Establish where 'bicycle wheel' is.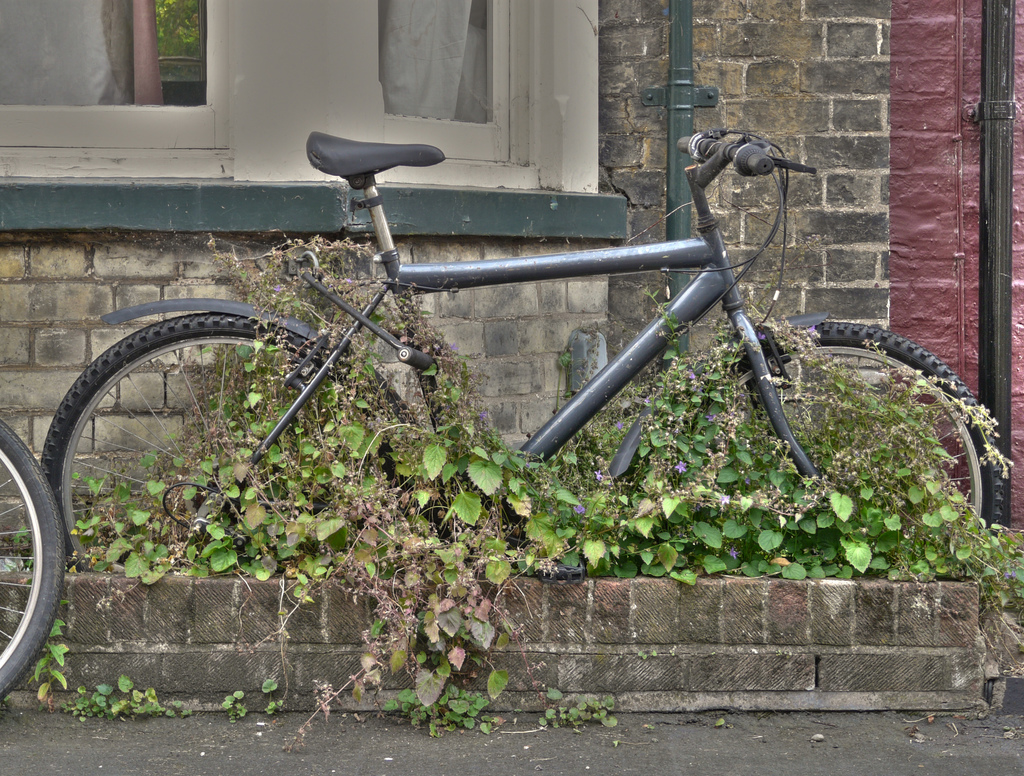
Established at detection(626, 316, 1009, 586).
